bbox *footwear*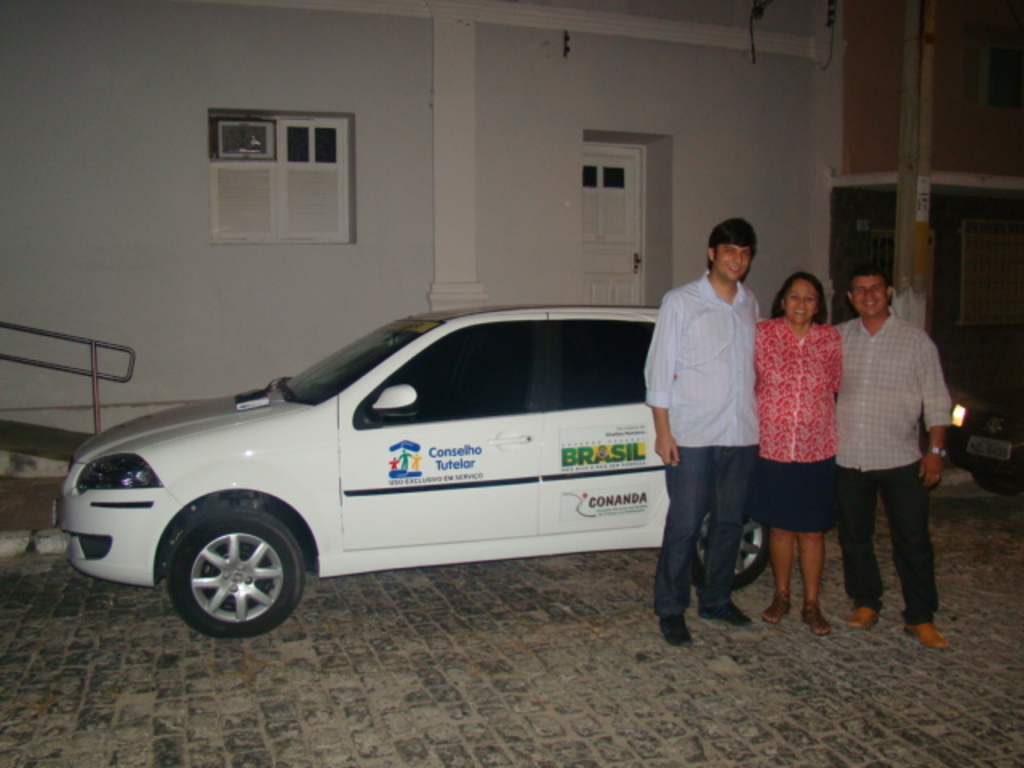
BBox(658, 611, 696, 650)
